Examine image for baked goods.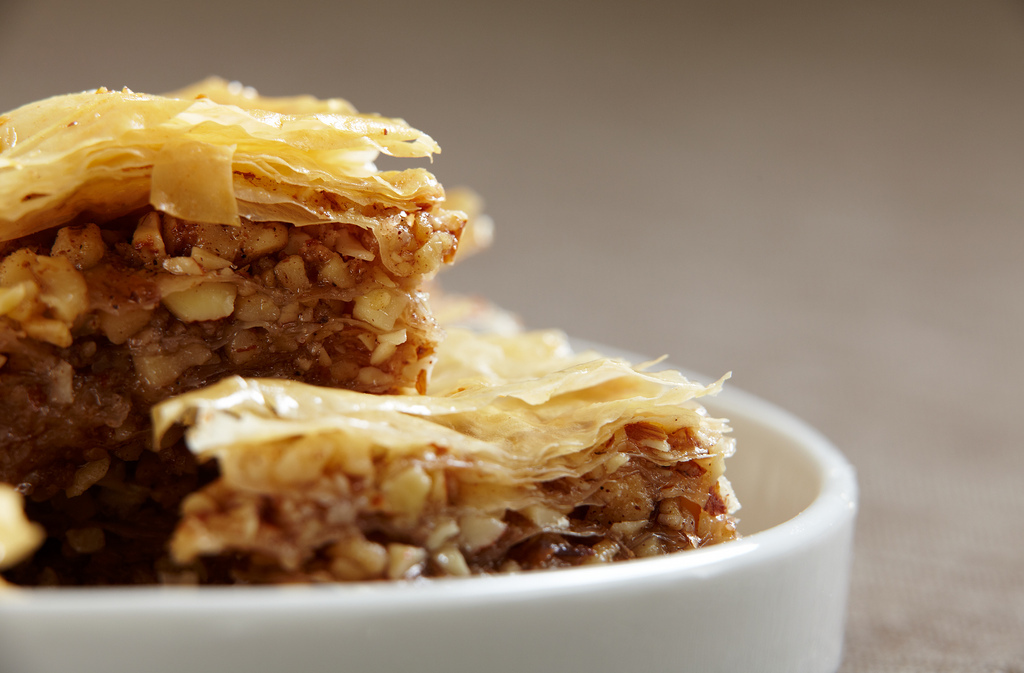
Examination result: pyautogui.locateOnScreen(11, 90, 469, 412).
